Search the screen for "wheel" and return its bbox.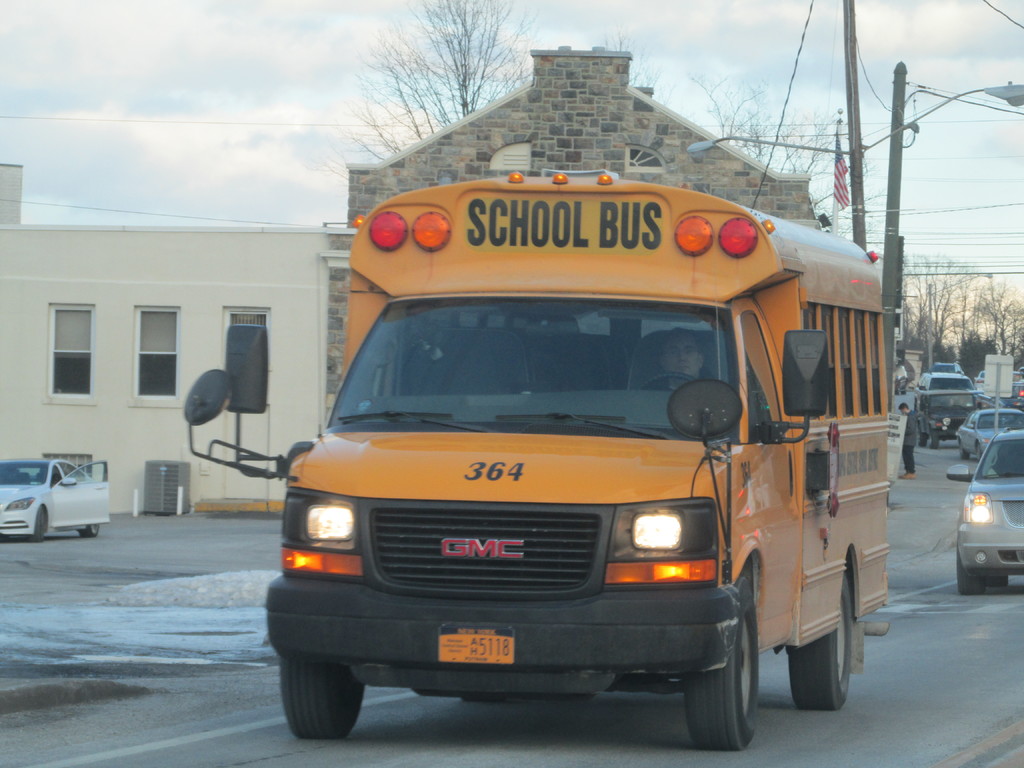
Found: pyautogui.locateOnScreen(989, 575, 1009, 585).
